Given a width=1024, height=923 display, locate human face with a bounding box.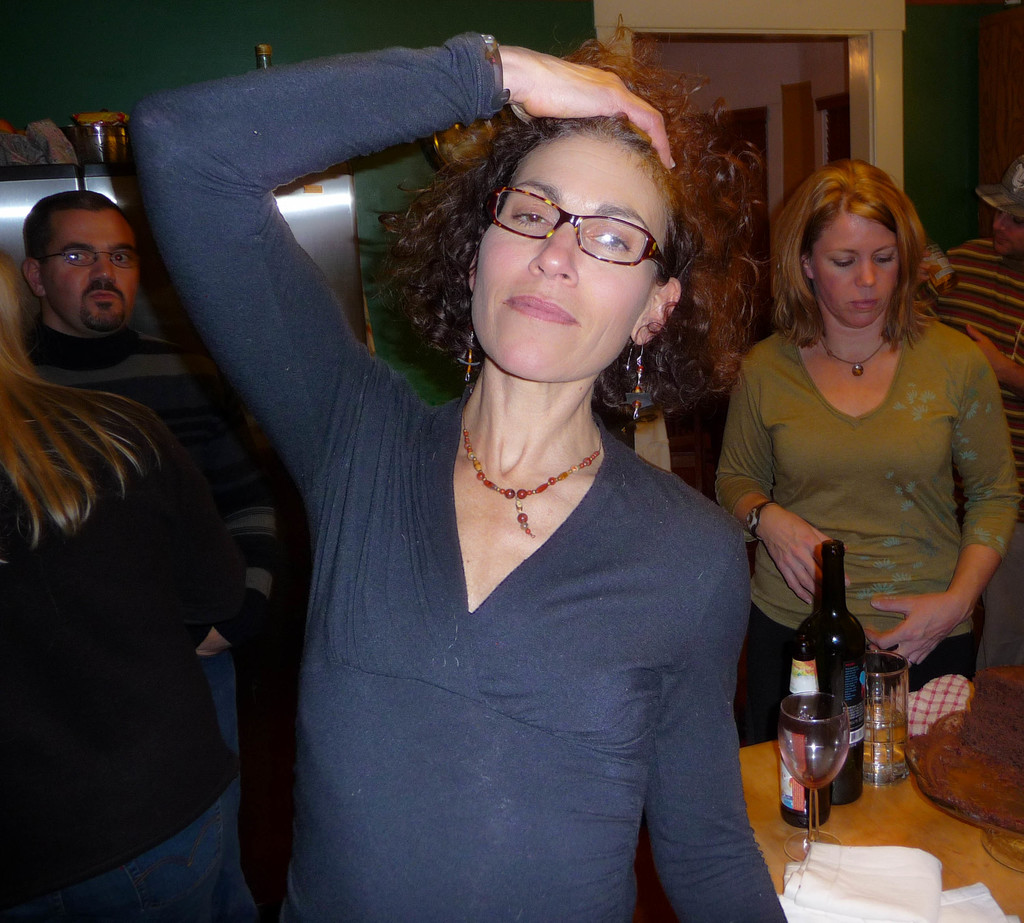
Located: 997 212 1023 254.
